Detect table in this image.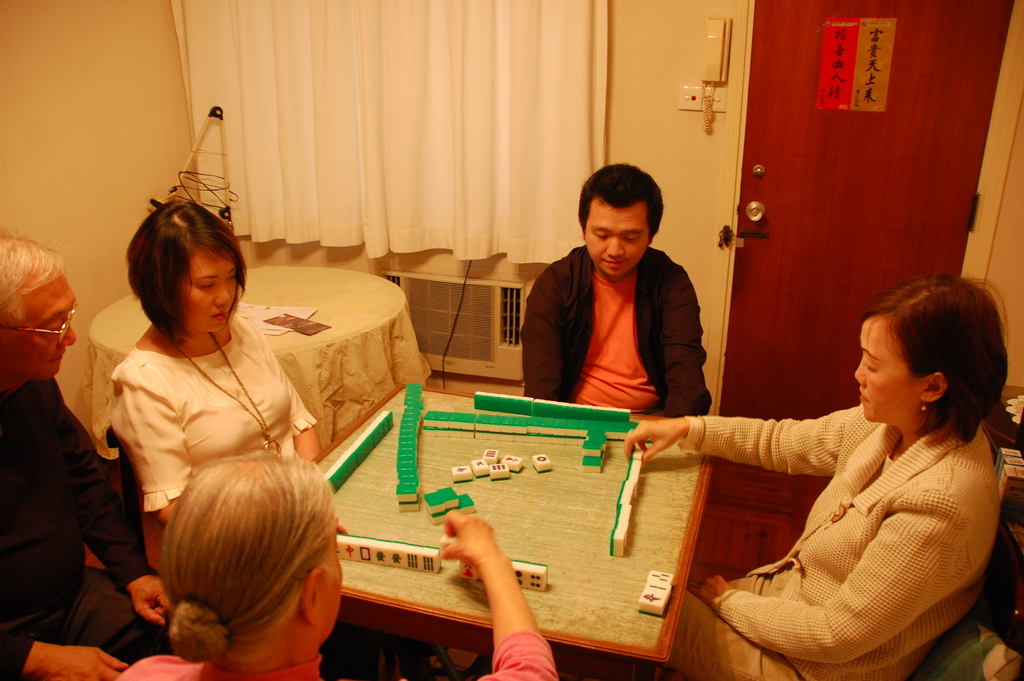
Detection: 236,388,755,672.
